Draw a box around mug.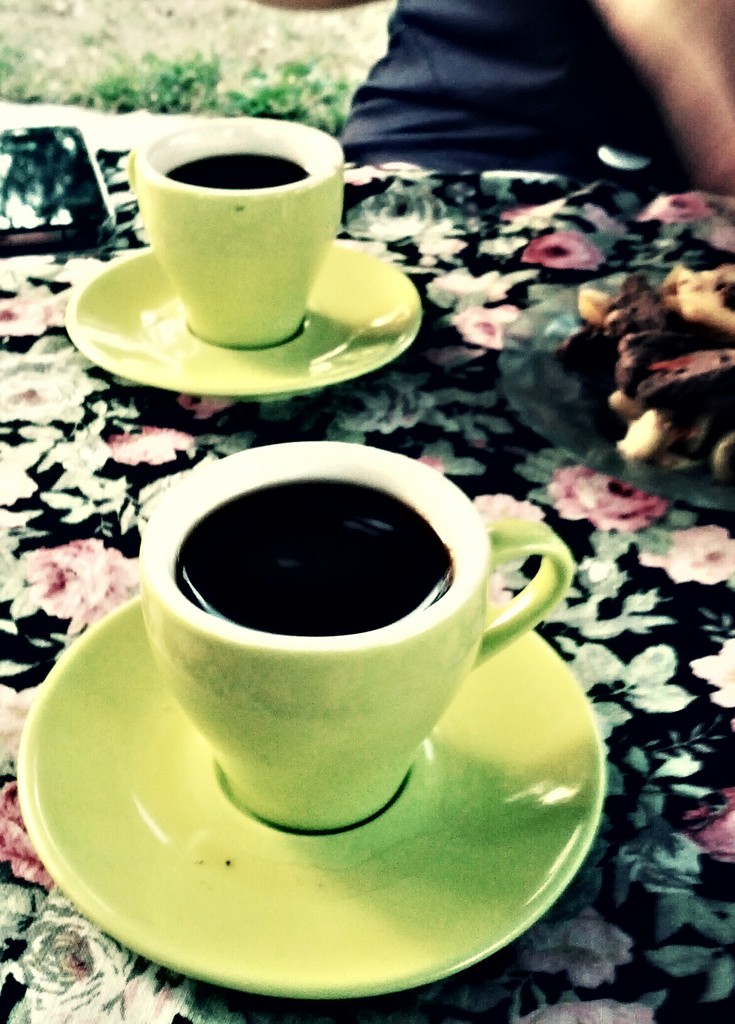
[123,116,347,350].
